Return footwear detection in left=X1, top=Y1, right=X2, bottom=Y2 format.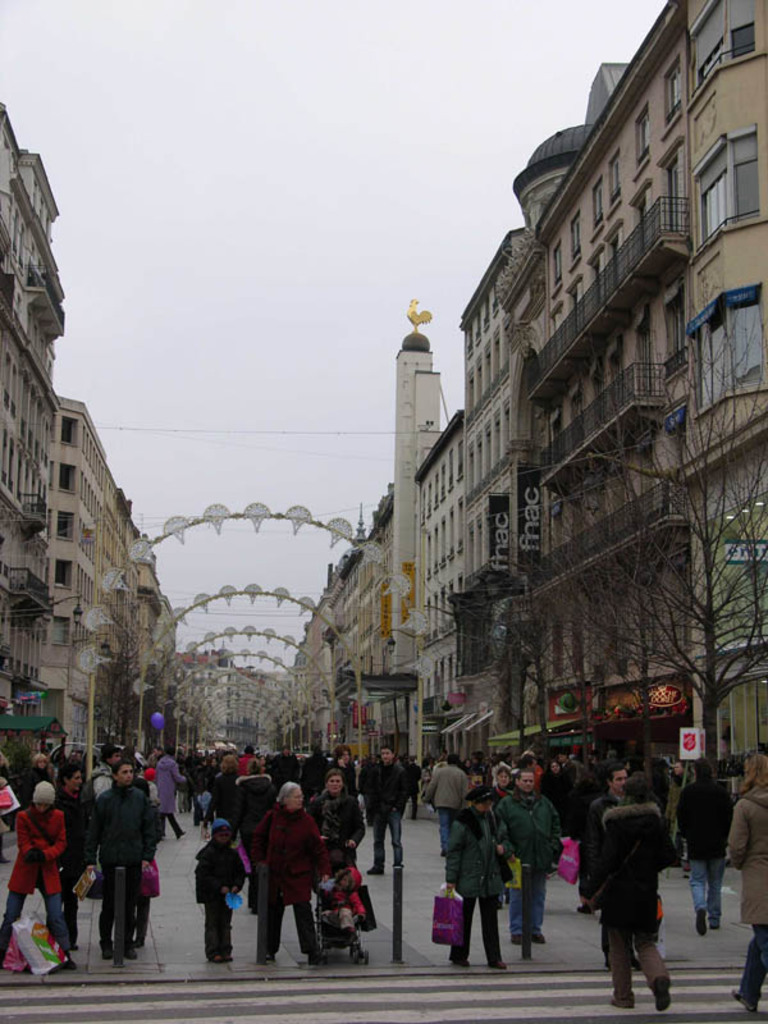
left=727, top=984, right=754, bottom=1016.
